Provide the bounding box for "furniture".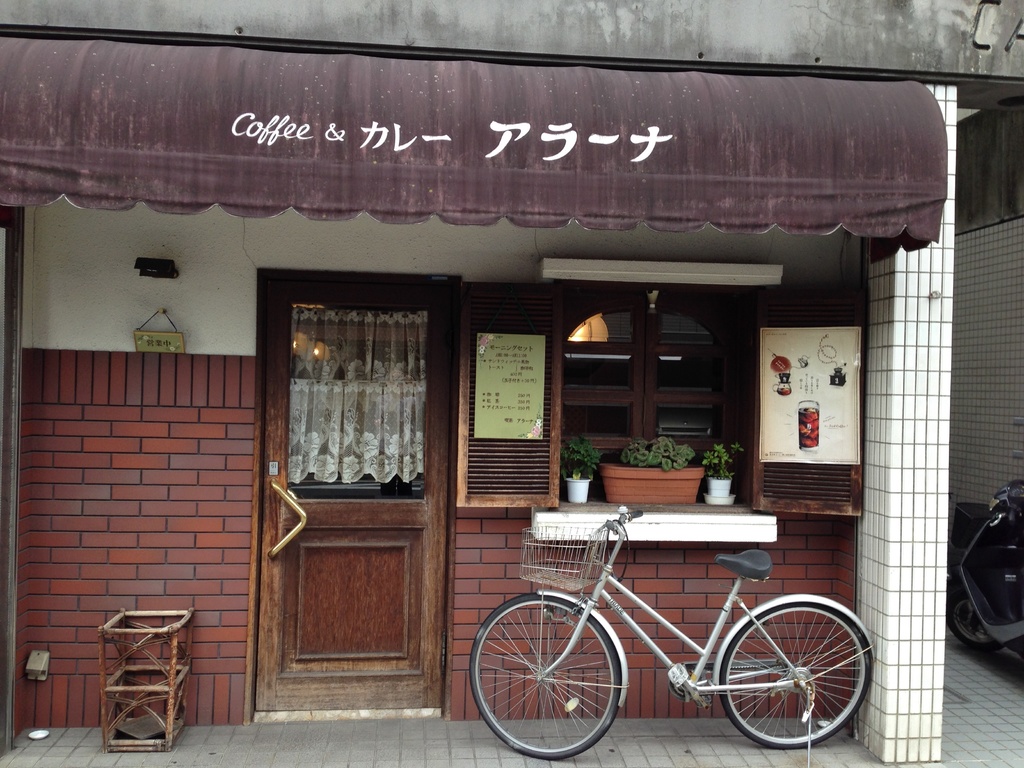
100, 606, 196, 757.
